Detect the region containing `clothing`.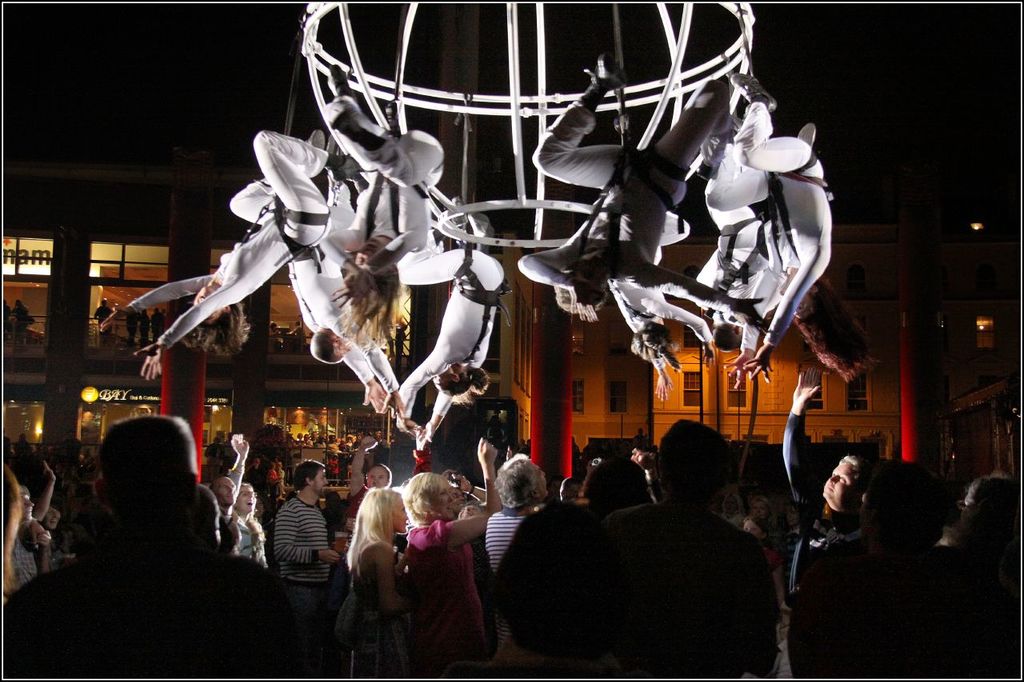
bbox=[507, 74, 741, 285].
